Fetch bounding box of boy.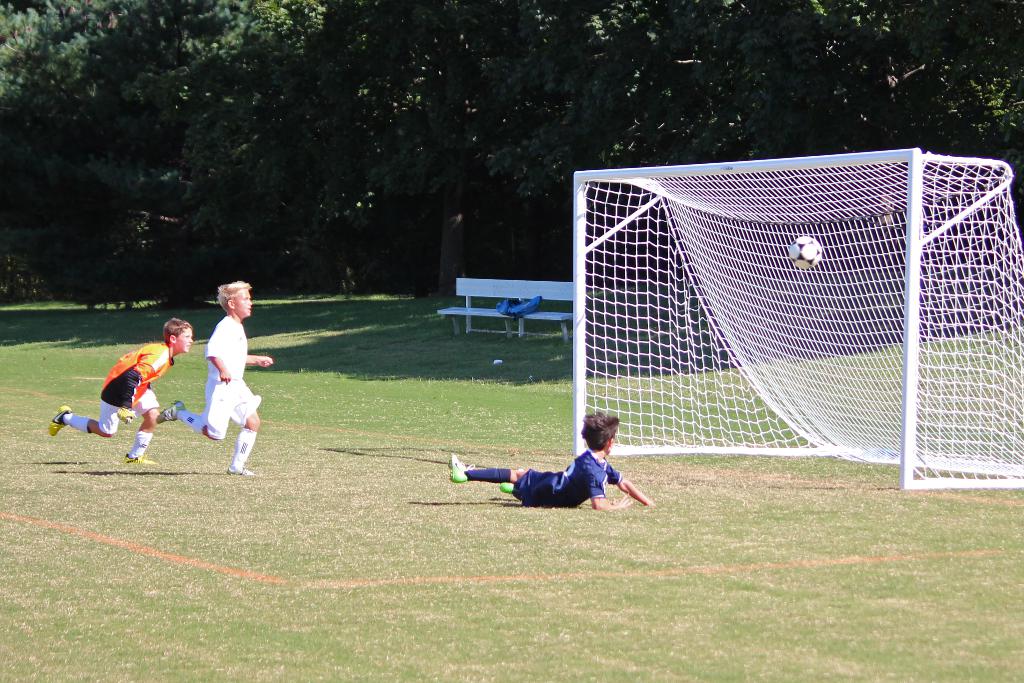
Bbox: left=47, top=315, right=195, bottom=467.
